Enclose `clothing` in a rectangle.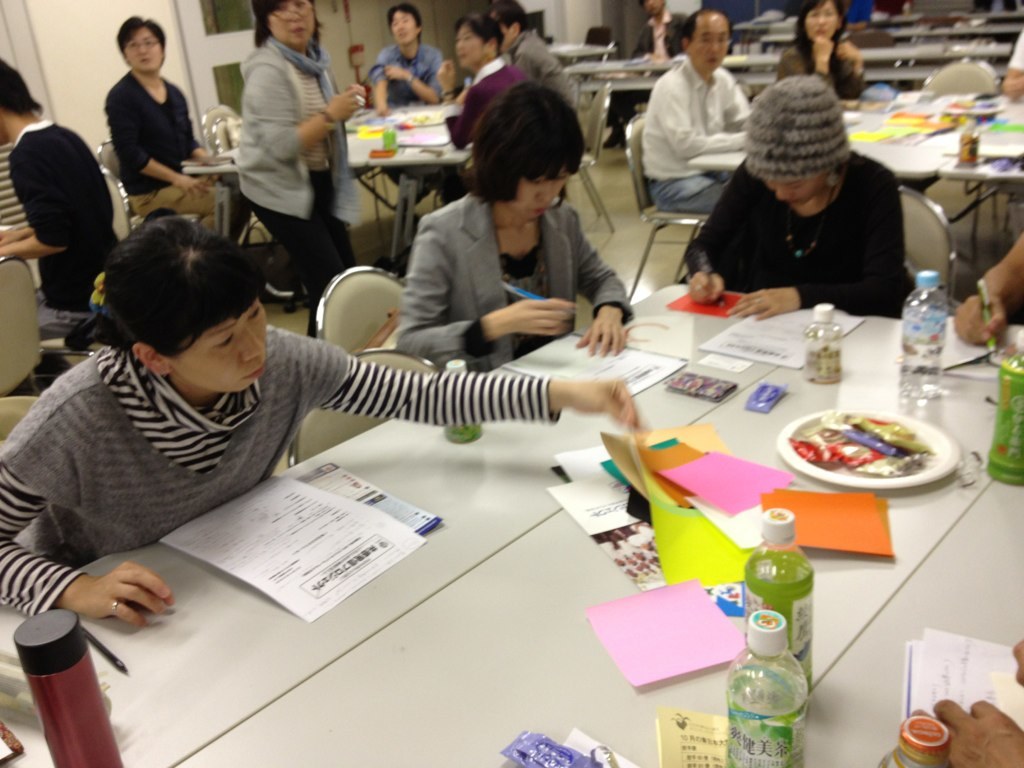
x1=391 y1=186 x2=647 y2=379.
